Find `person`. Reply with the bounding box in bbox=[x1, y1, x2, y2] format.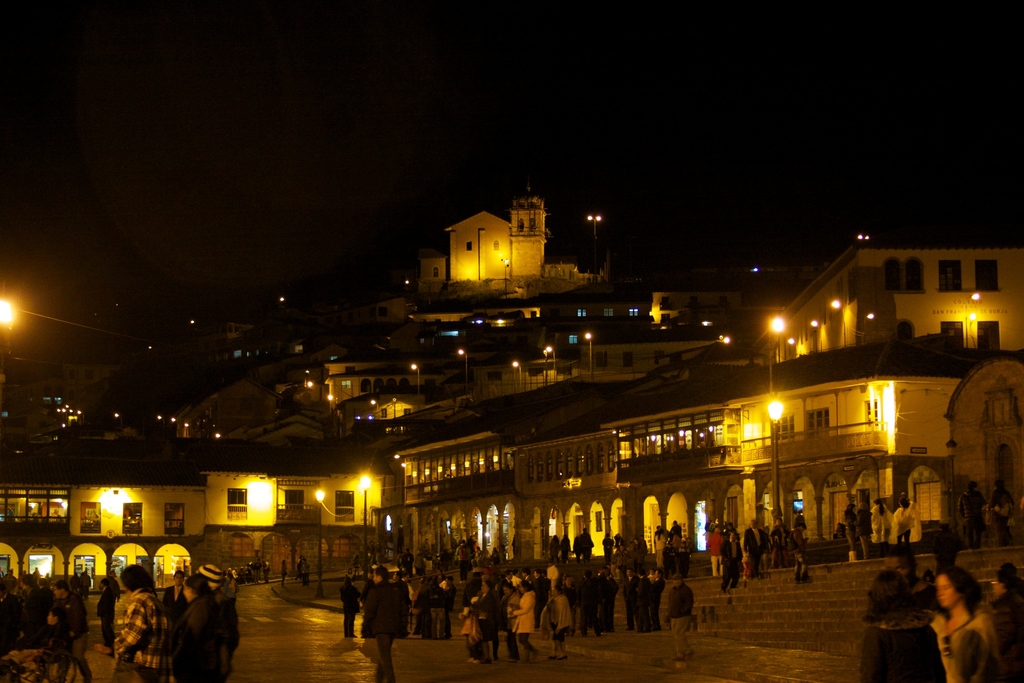
bbox=[957, 476, 982, 549].
